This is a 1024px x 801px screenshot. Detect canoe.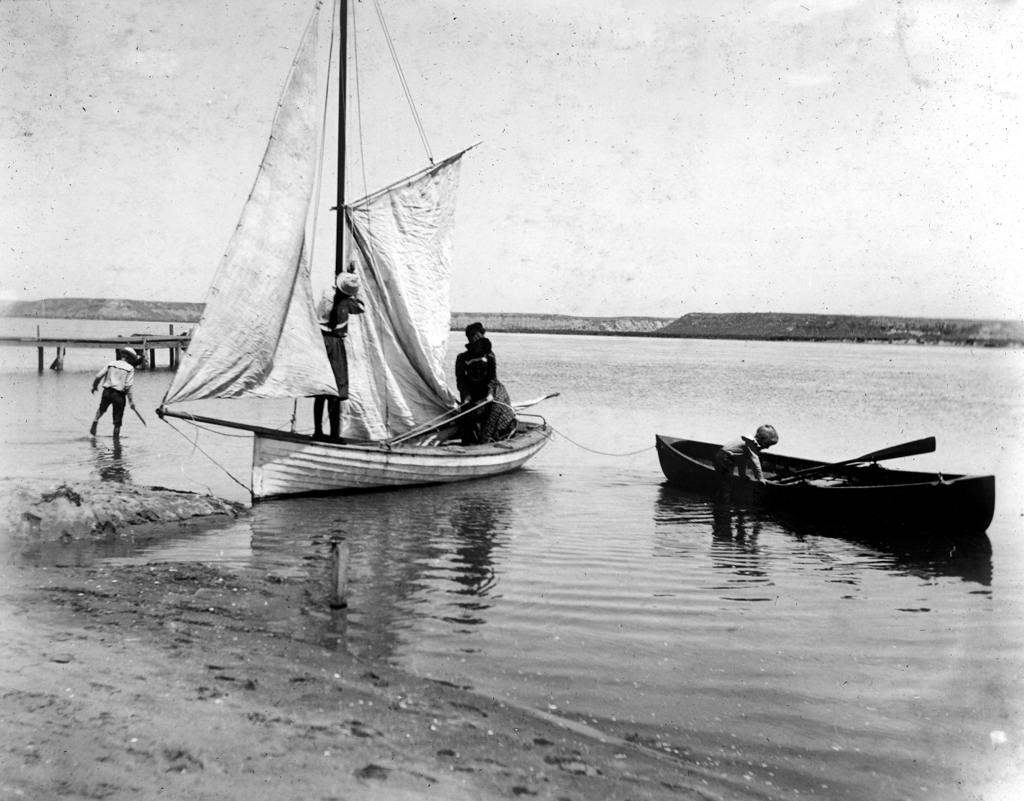
(x1=154, y1=405, x2=552, y2=507).
